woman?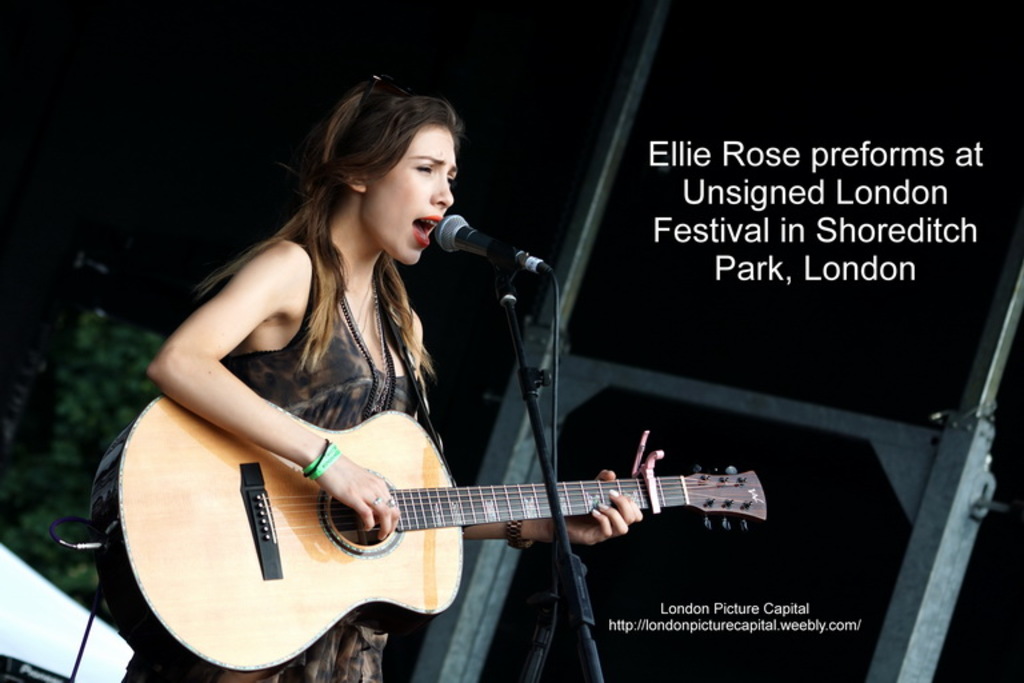
68/72/733/682
